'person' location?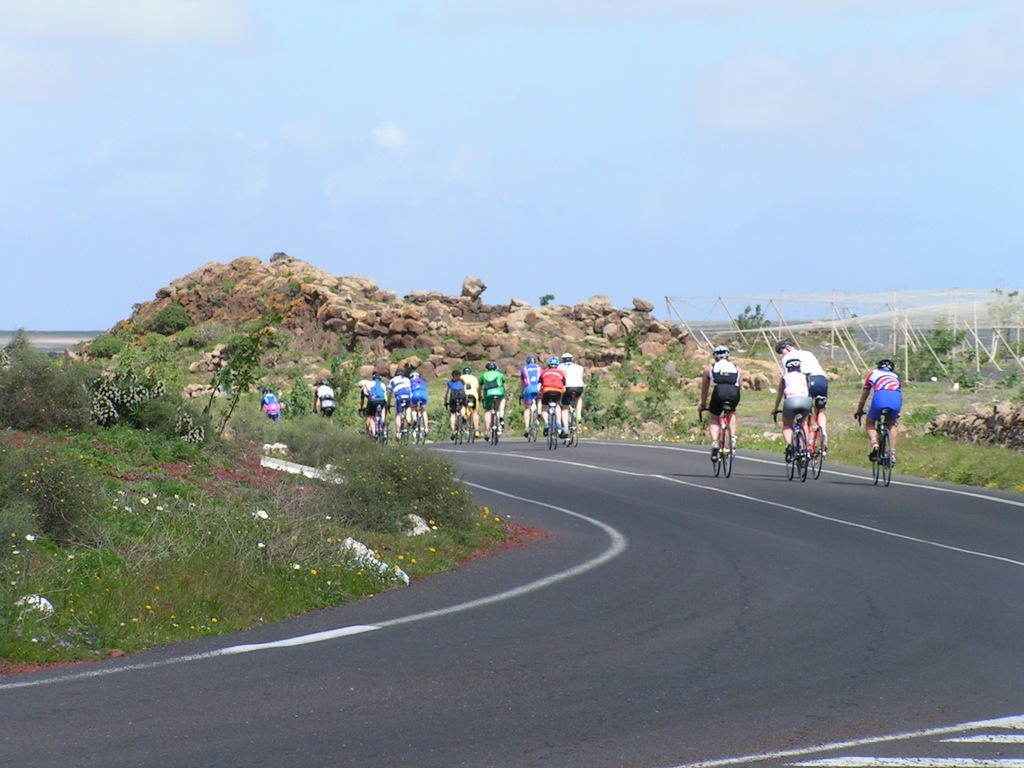
detection(858, 358, 902, 466)
